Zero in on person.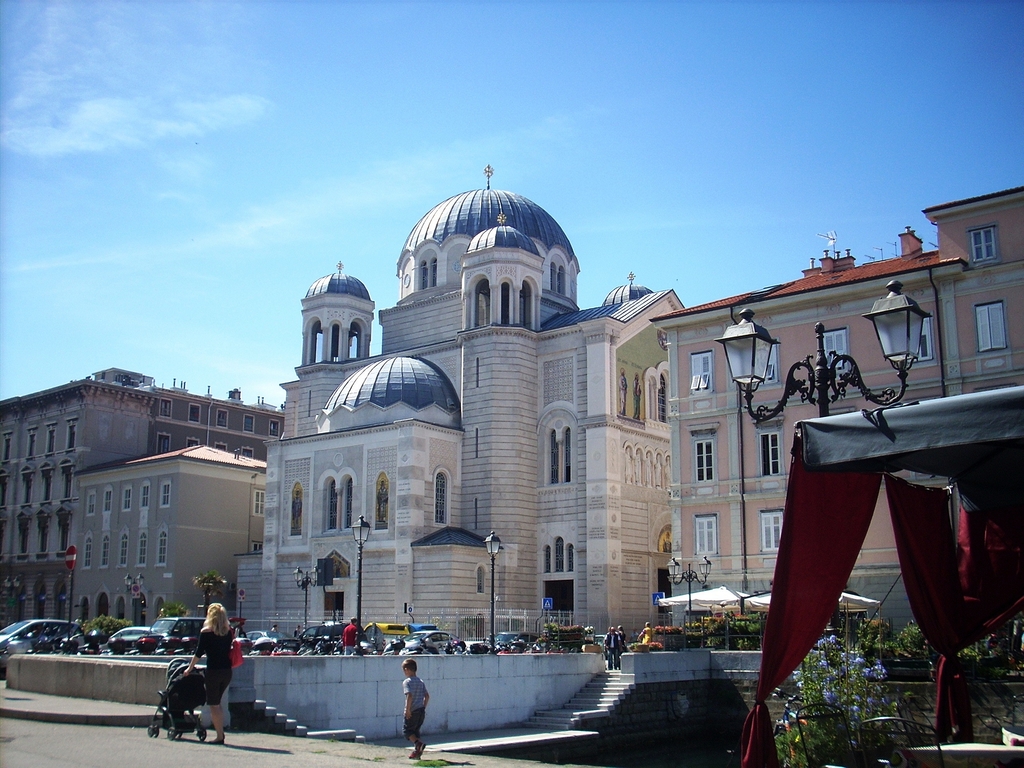
Zeroed in: 616/627/625/648.
